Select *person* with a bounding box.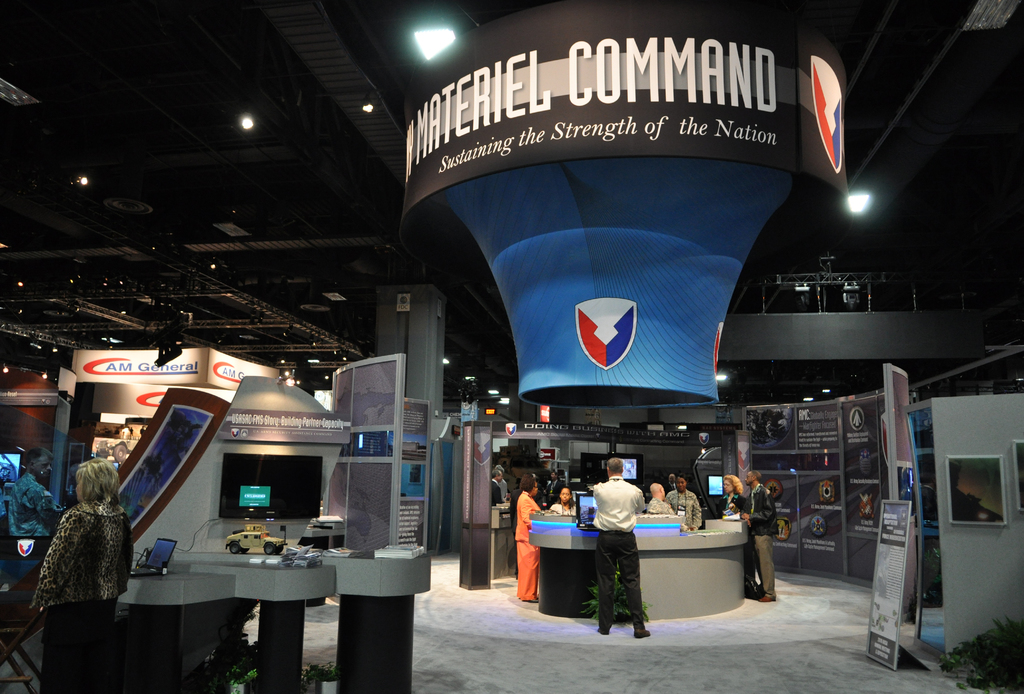
740:472:780:604.
